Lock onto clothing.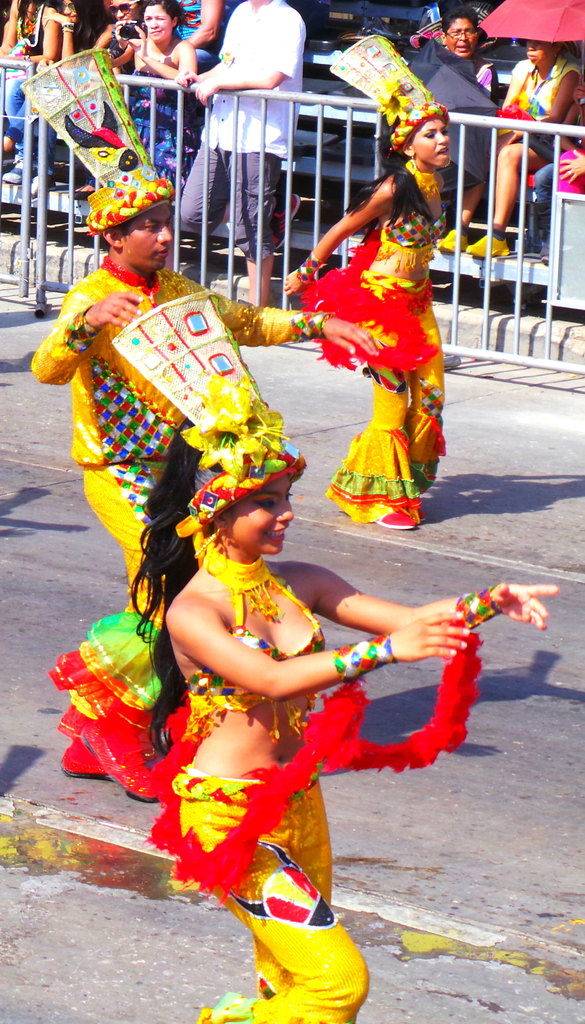
Locked: box=[502, 56, 584, 137].
